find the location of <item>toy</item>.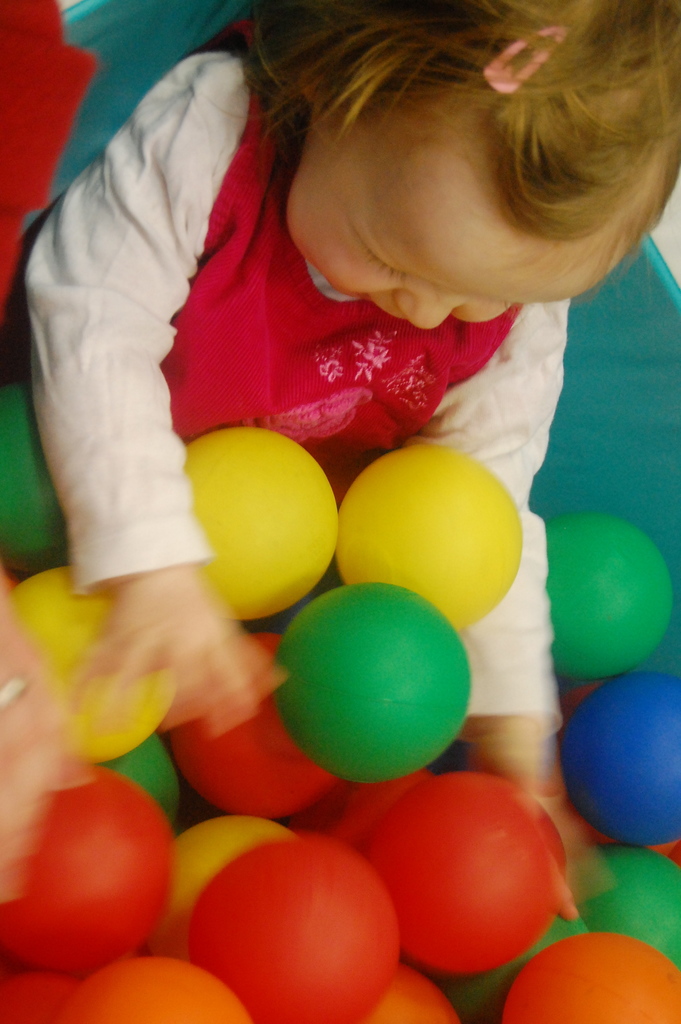
Location: rect(550, 676, 680, 848).
